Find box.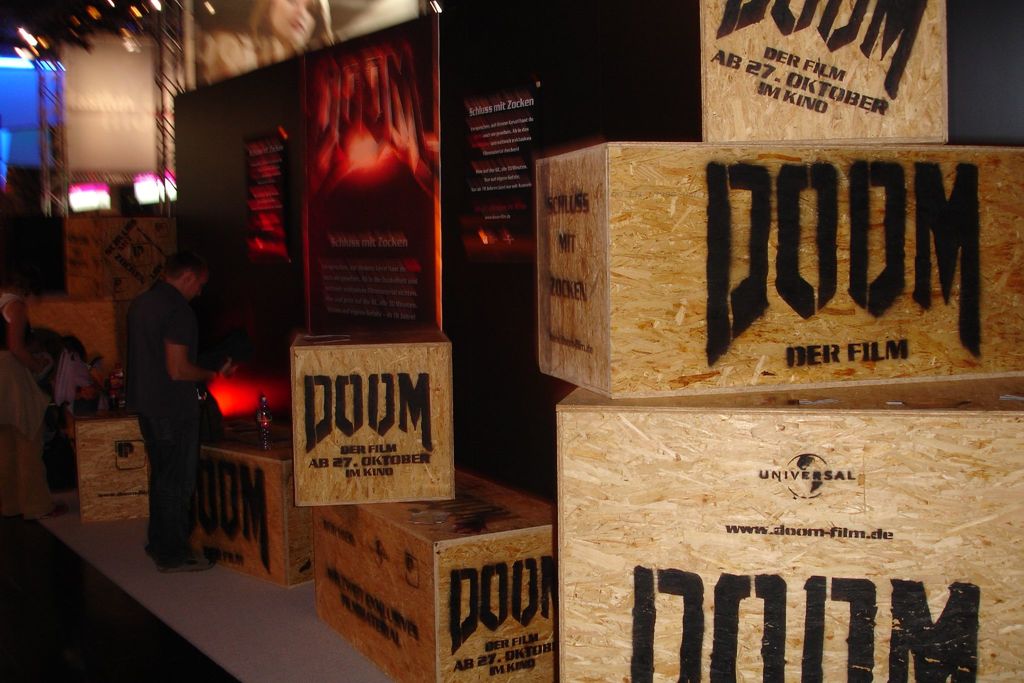
locate(557, 385, 1023, 682).
